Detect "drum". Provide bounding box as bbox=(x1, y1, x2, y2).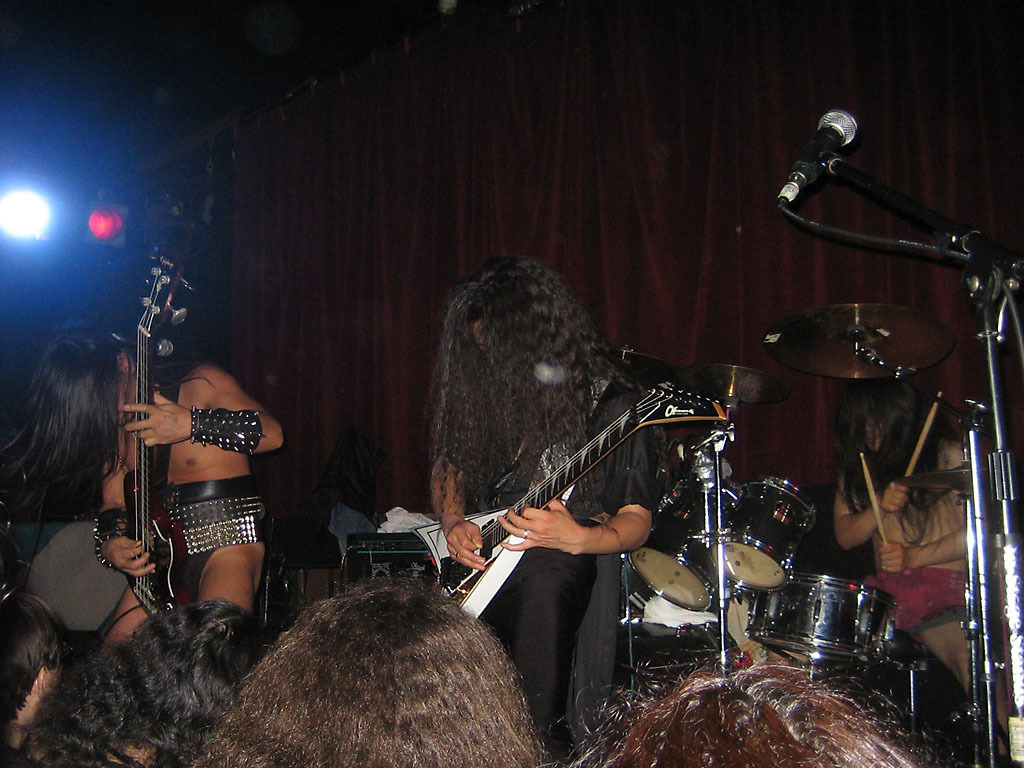
bbox=(614, 619, 738, 703).
